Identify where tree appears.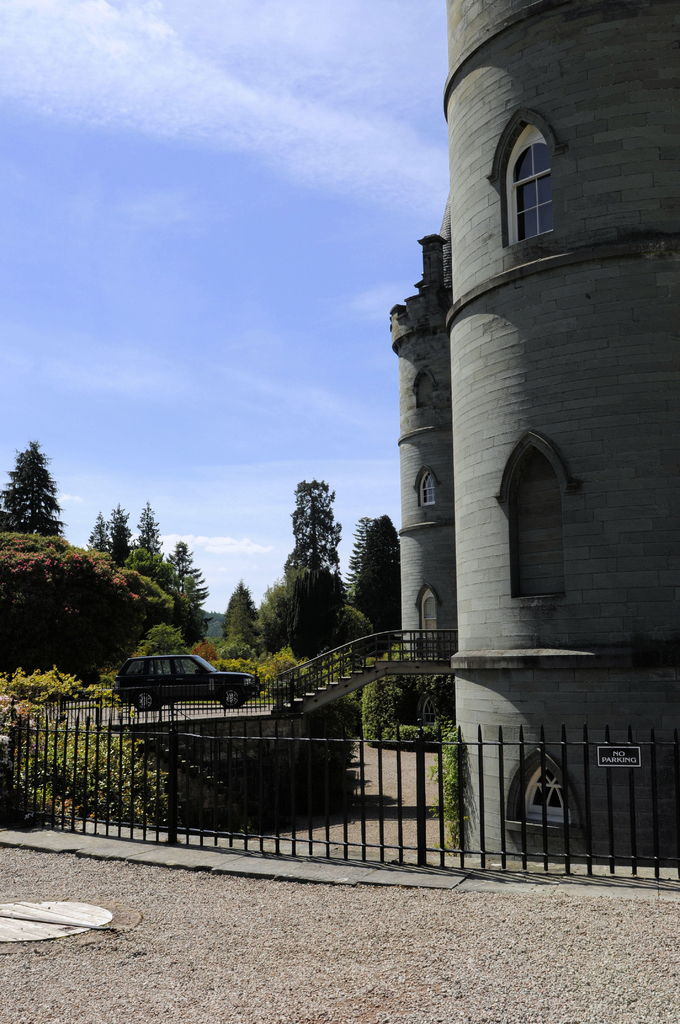
Appears at (286, 564, 353, 667).
